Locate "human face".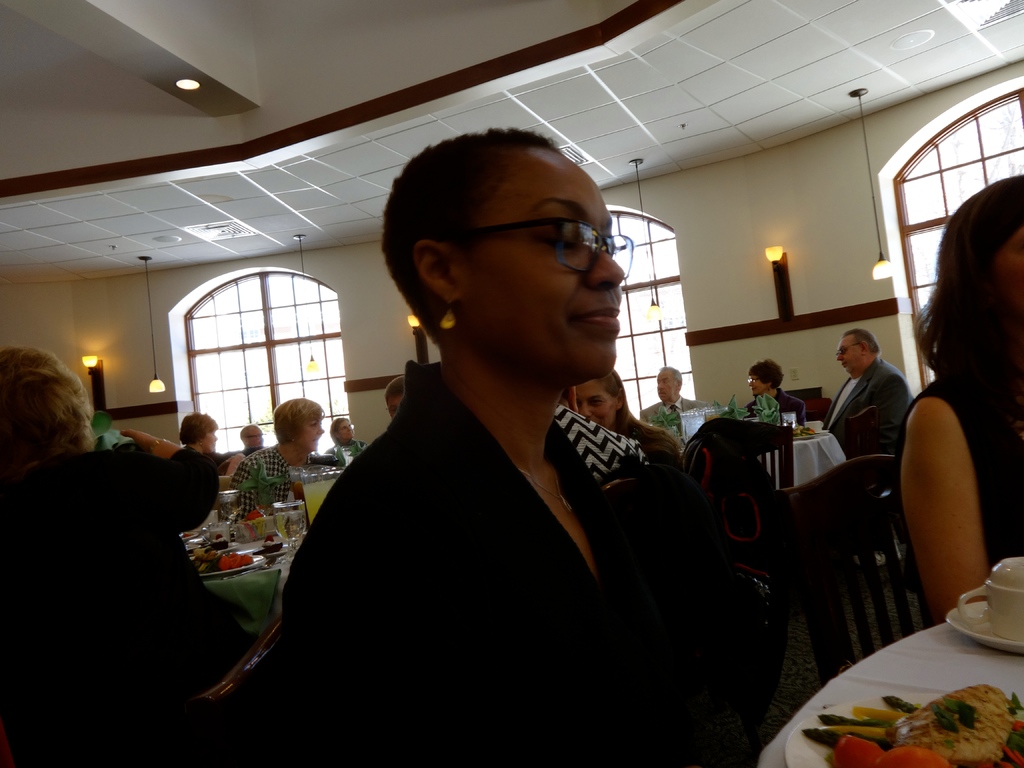
Bounding box: locate(566, 371, 613, 430).
